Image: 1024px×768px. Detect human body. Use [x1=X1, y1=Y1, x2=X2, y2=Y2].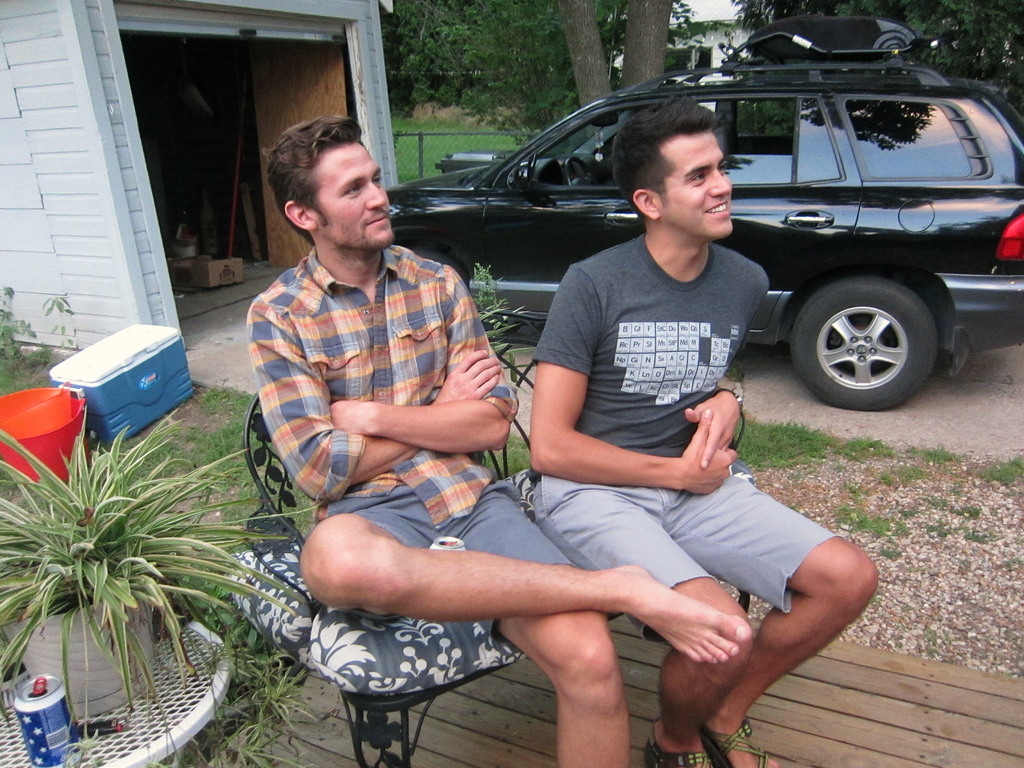
[x1=527, y1=97, x2=877, y2=767].
